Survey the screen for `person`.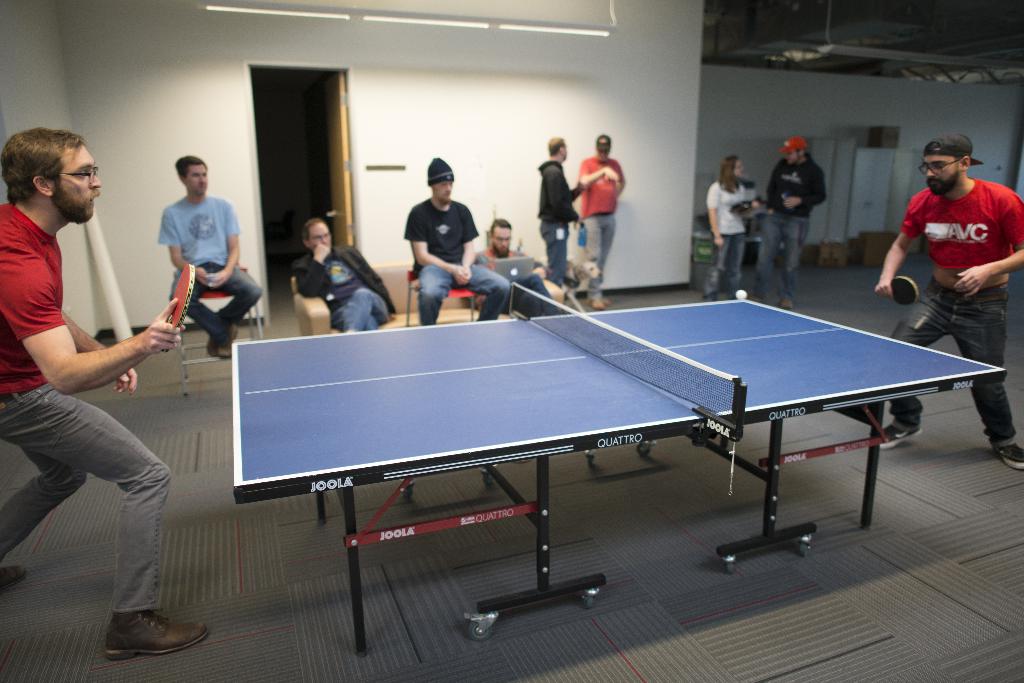
Survey found: [706, 152, 765, 301].
